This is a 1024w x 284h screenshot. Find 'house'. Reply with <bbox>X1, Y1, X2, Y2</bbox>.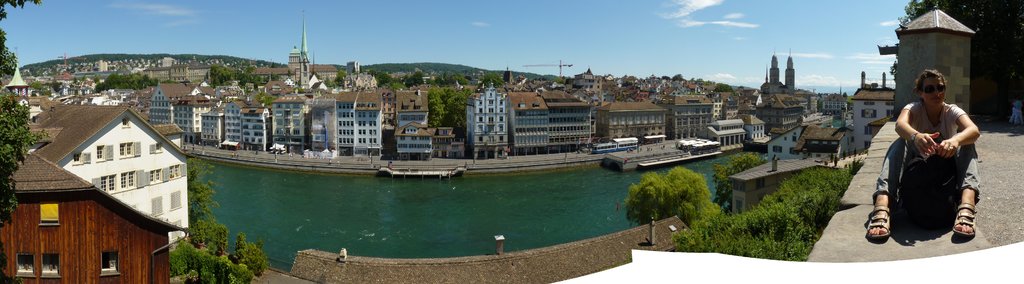
<bbox>149, 75, 200, 133</bbox>.
